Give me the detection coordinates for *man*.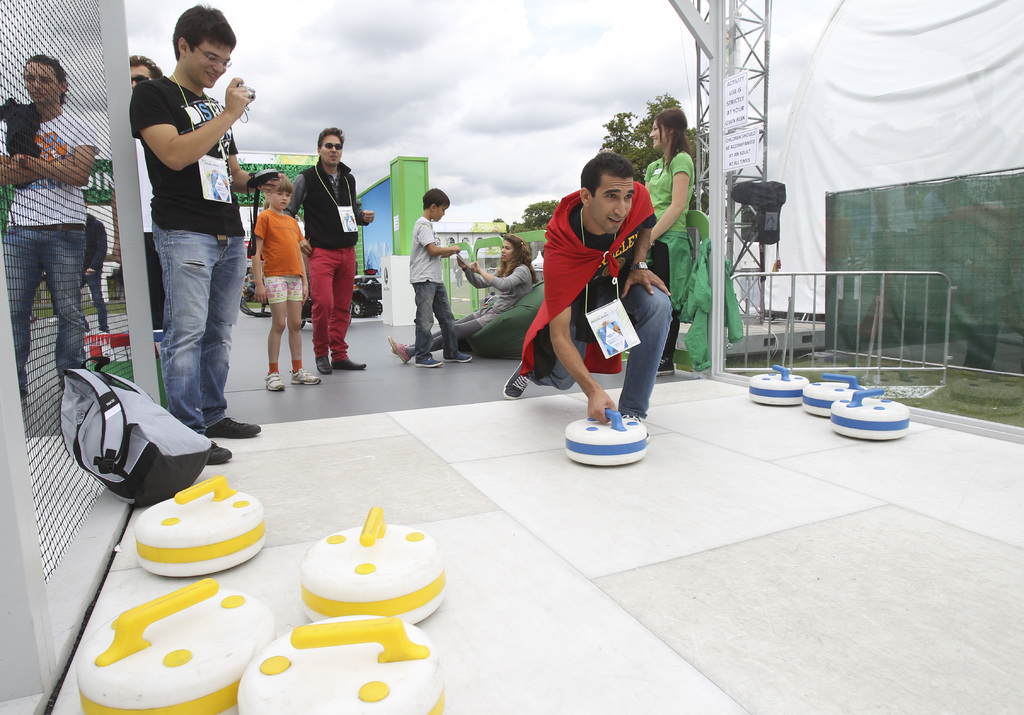
pyautogui.locateOnScreen(0, 53, 99, 406).
